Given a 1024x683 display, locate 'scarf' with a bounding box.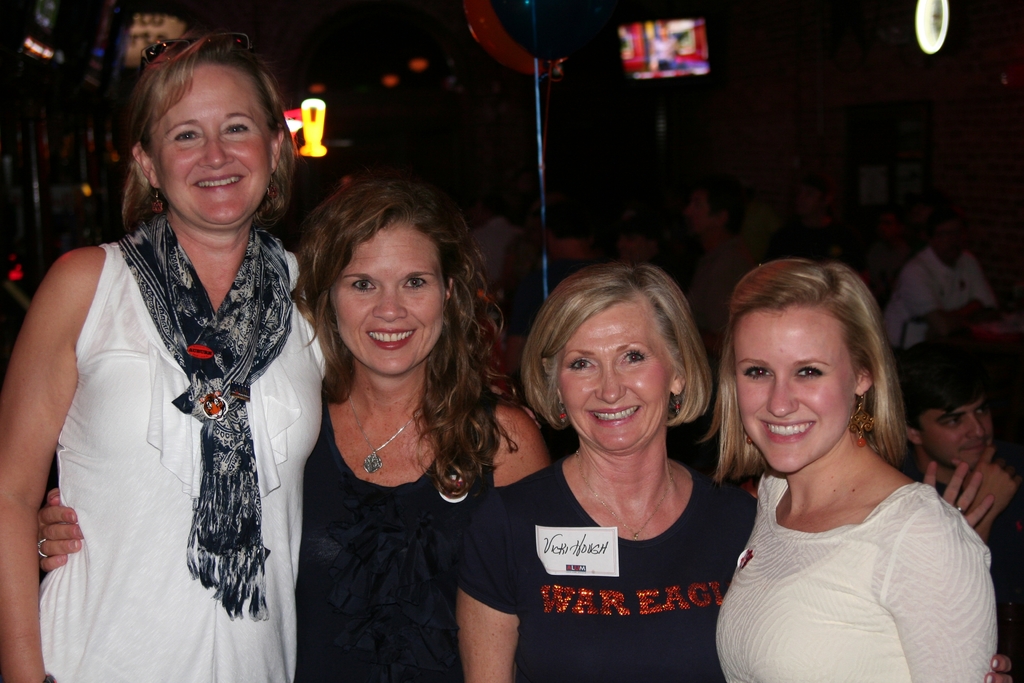
Located: box=[109, 210, 285, 617].
